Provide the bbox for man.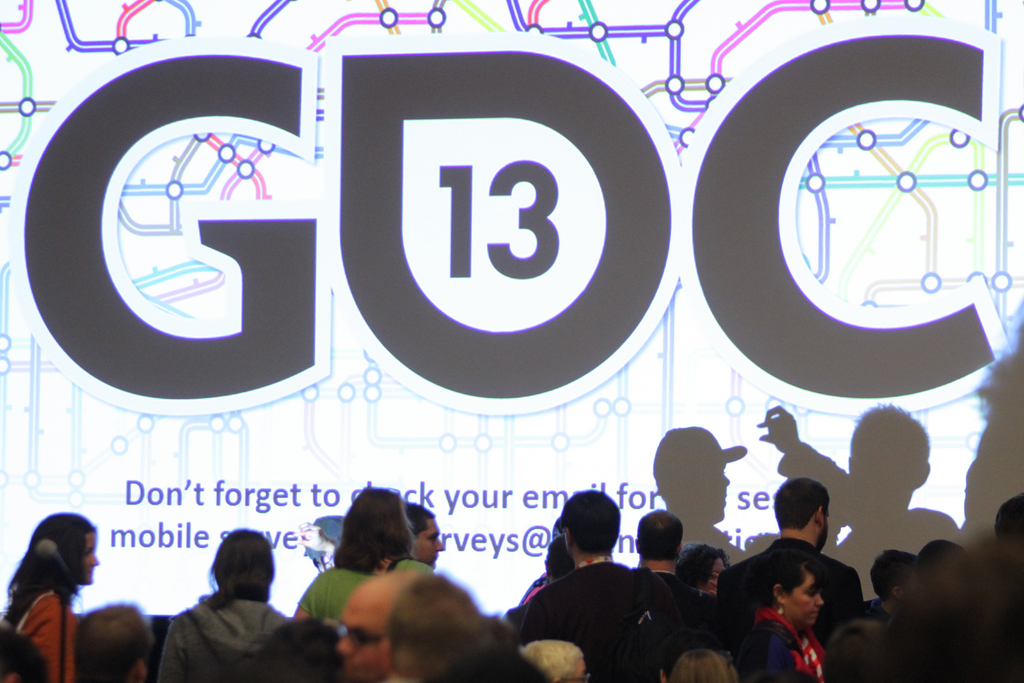
box(716, 477, 866, 662).
